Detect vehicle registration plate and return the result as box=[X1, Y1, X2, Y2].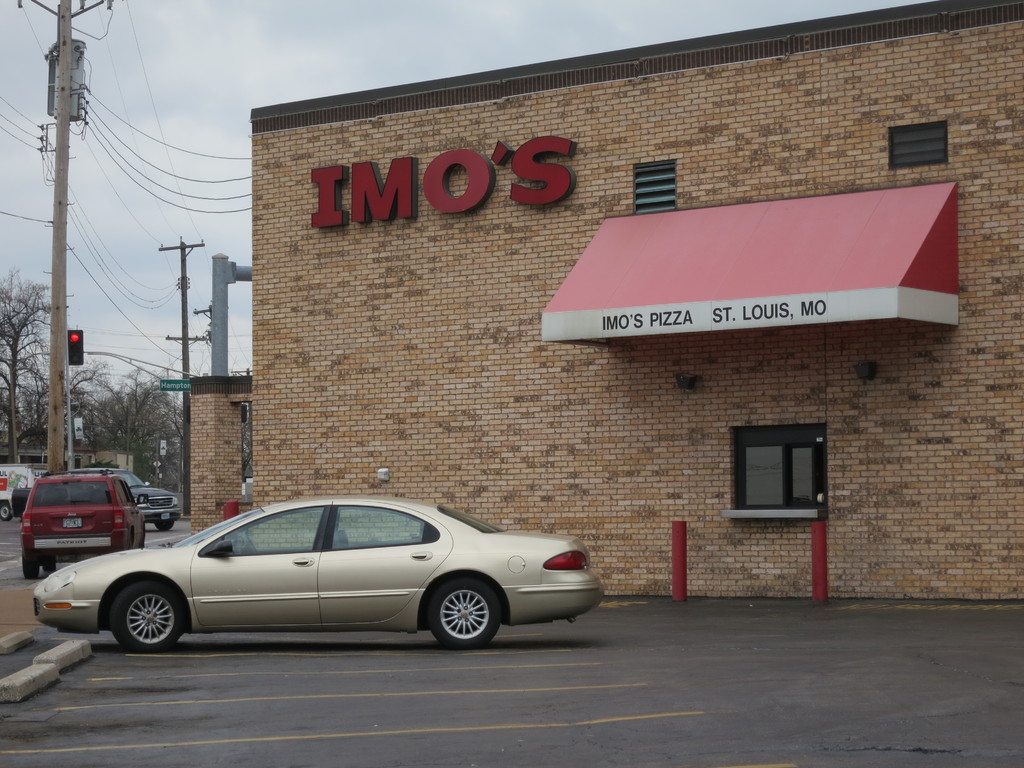
box=[161, 513, 167, 520].
